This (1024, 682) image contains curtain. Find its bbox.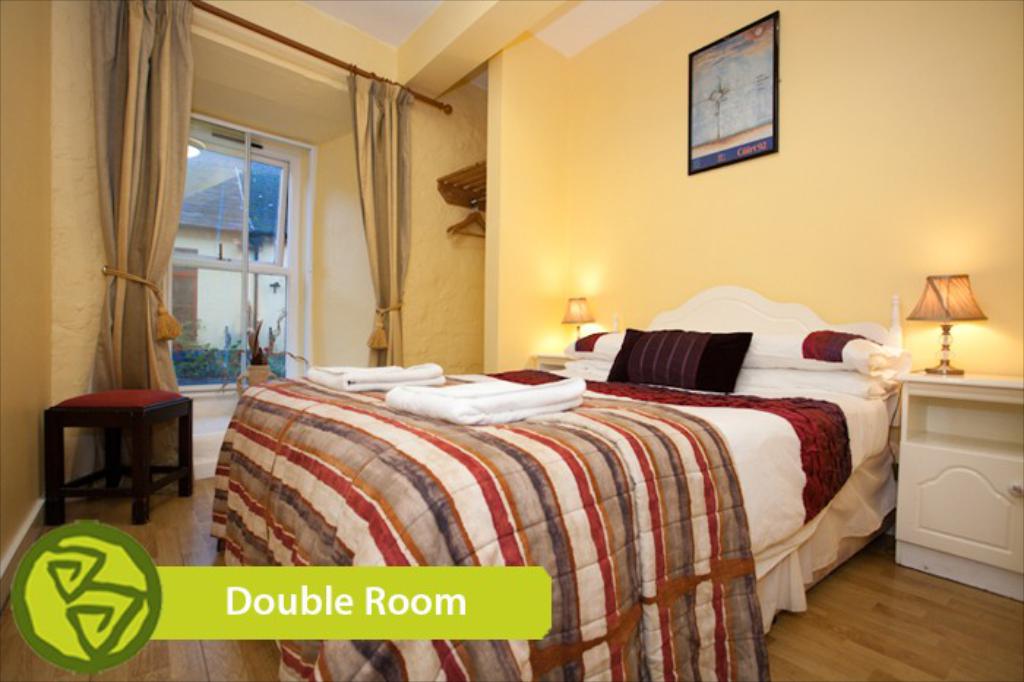
(left=325, top=67, right=426, bottom=356).
